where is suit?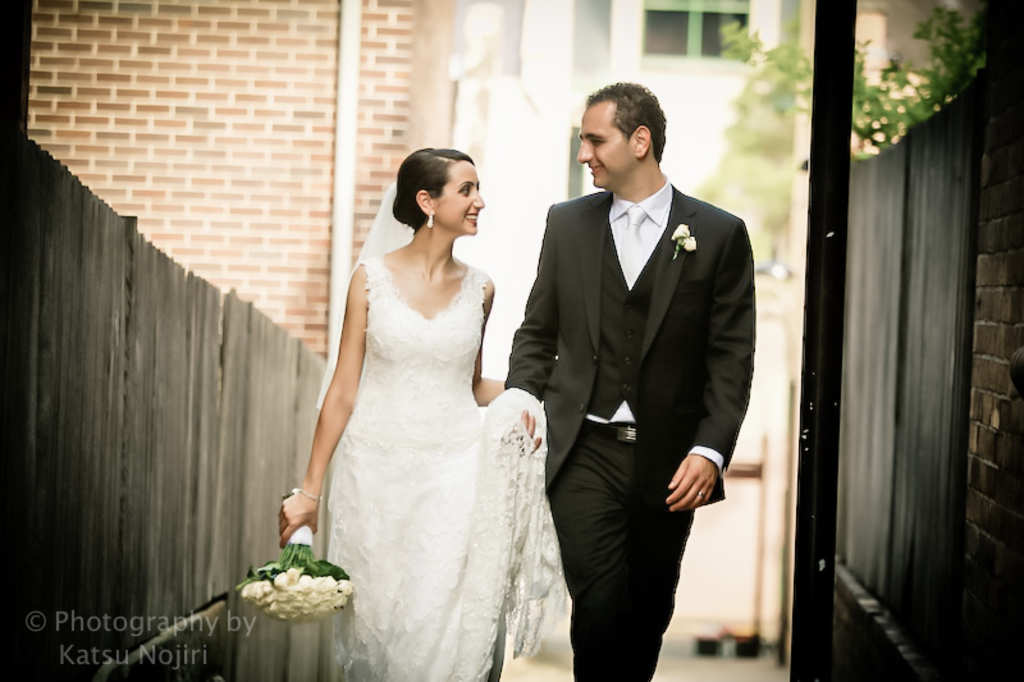
<box>503,182,758,681</box>.
